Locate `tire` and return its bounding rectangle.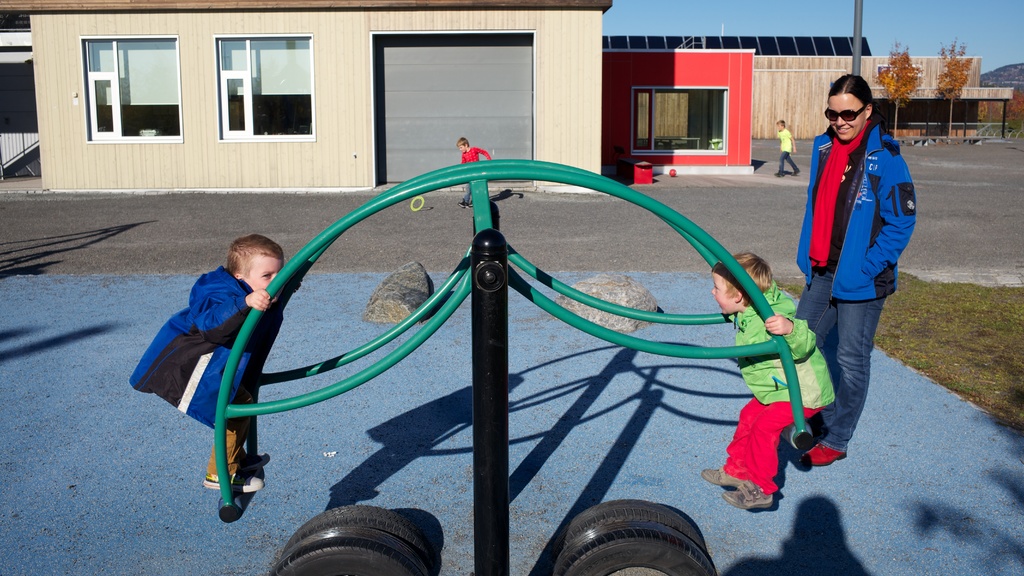
x1=271, y1=505, x2=436, y2=575.
